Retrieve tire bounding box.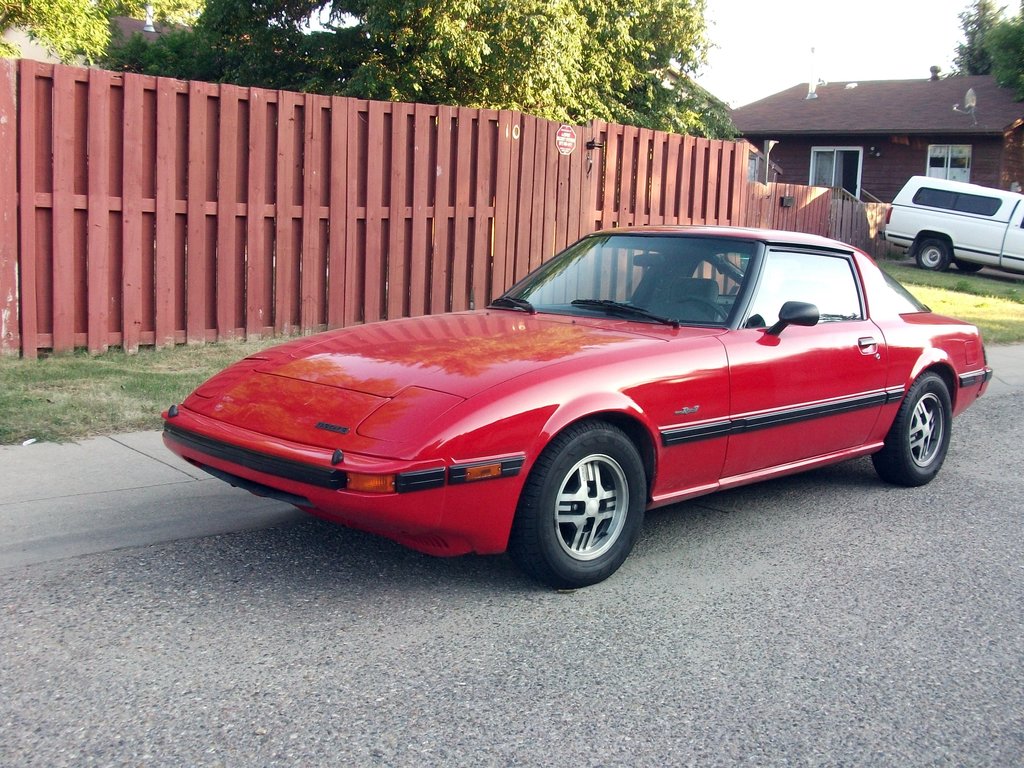
Bounding box: [953, 259, 986, 269].
